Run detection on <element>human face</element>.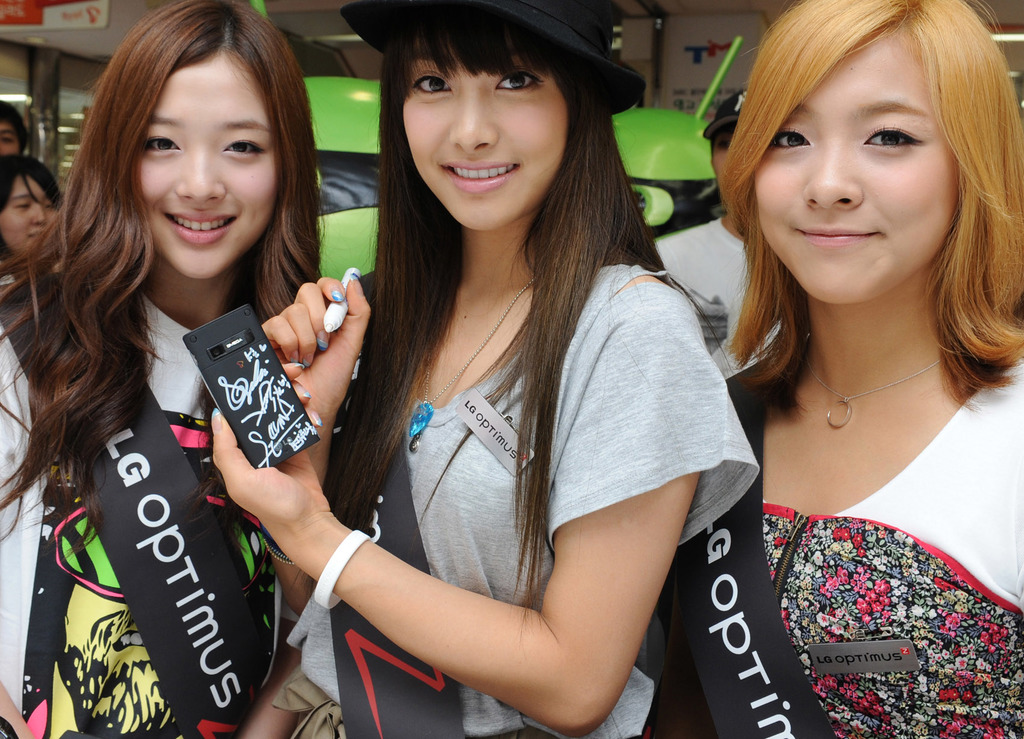
Result: (x1=750, y1=28, x2=961, y2=306).
